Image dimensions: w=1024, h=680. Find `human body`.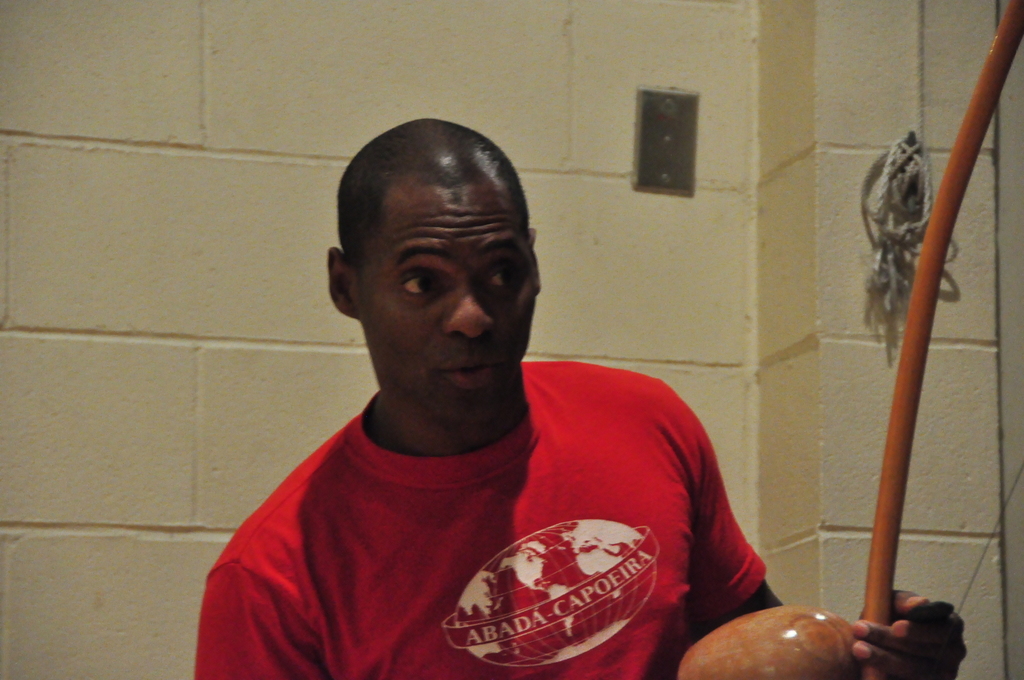
{"left": 256, "top": 170, "right": 775, "bottom": 679}.
